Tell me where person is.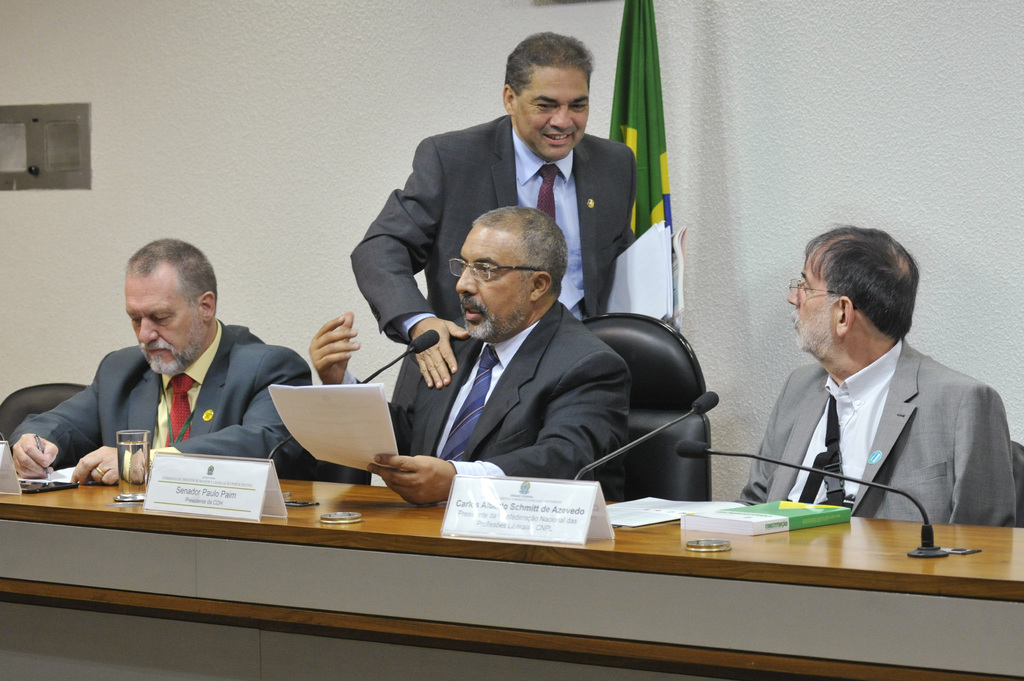
person is at x1=10 y1=237 x2=324 y2=485.
